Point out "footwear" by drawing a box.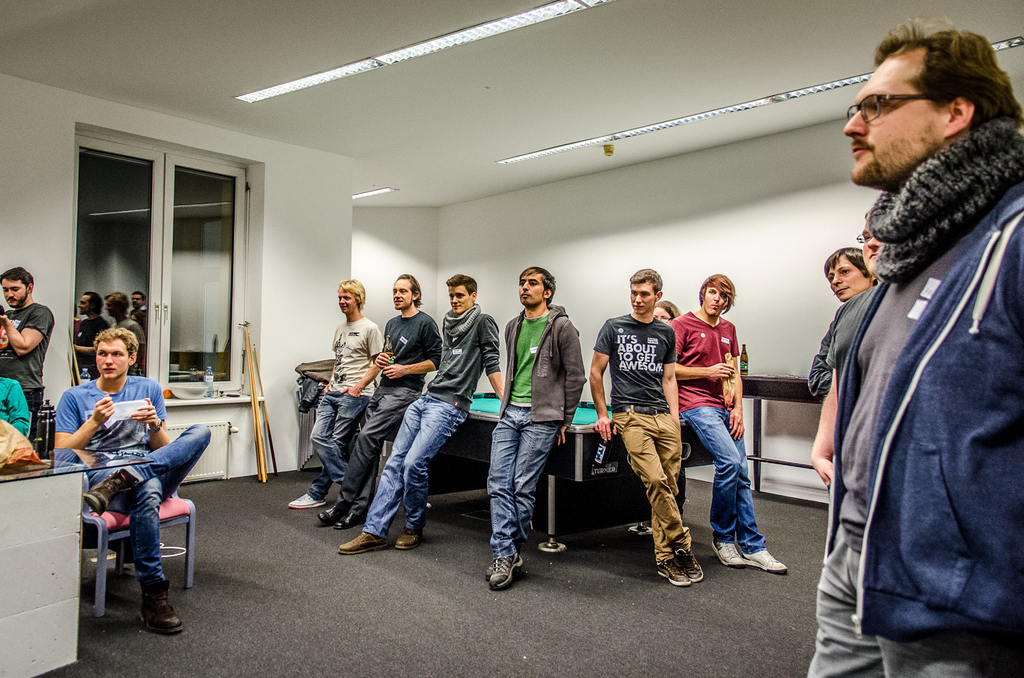
BBox(319, 503, 345, 526).
